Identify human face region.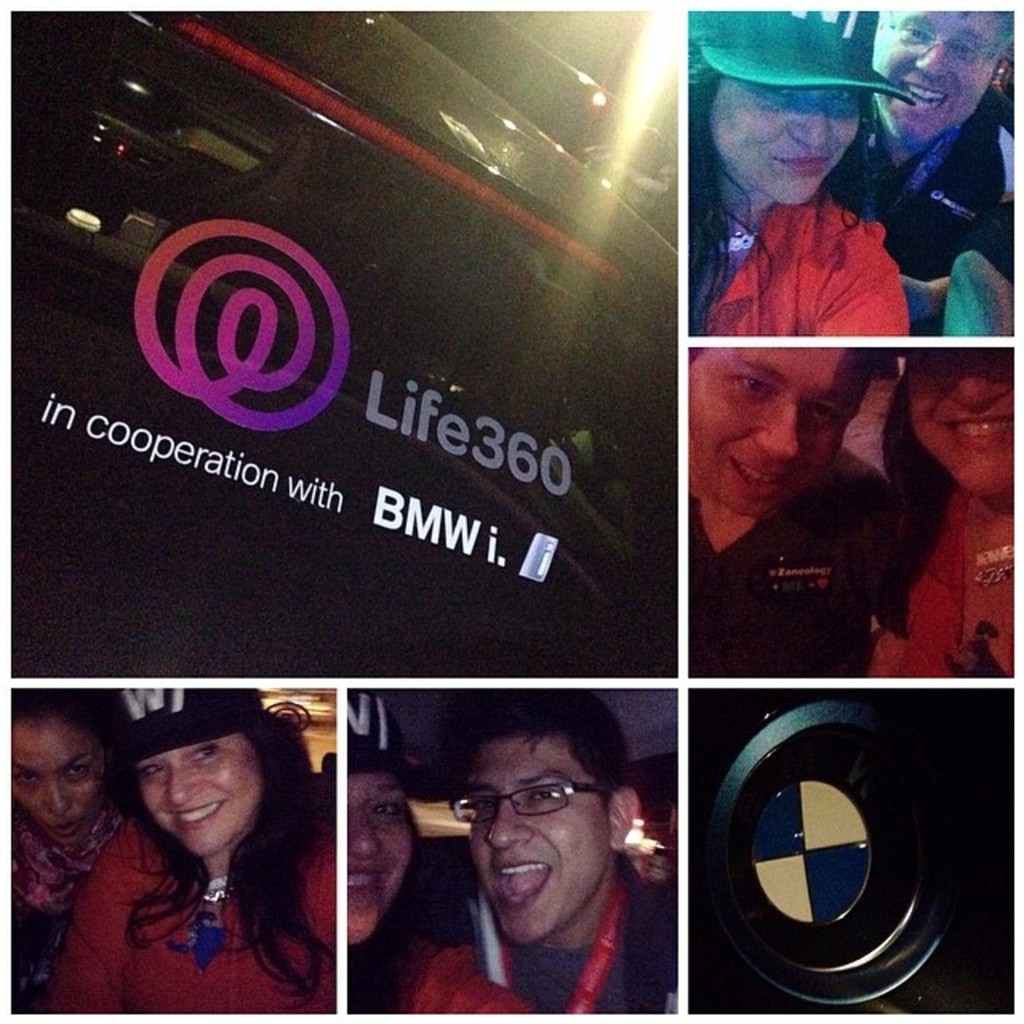
Region: [x1=136, y1=741, x2=254, y2=867].
